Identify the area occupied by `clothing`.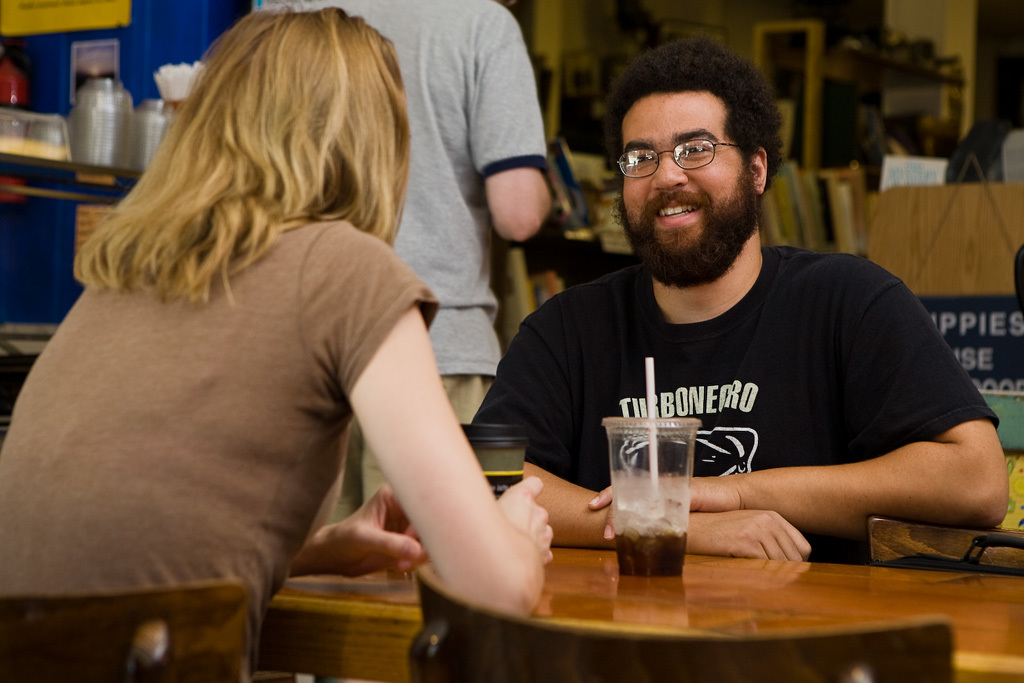
Area: region(253, 0, 547, 527).
